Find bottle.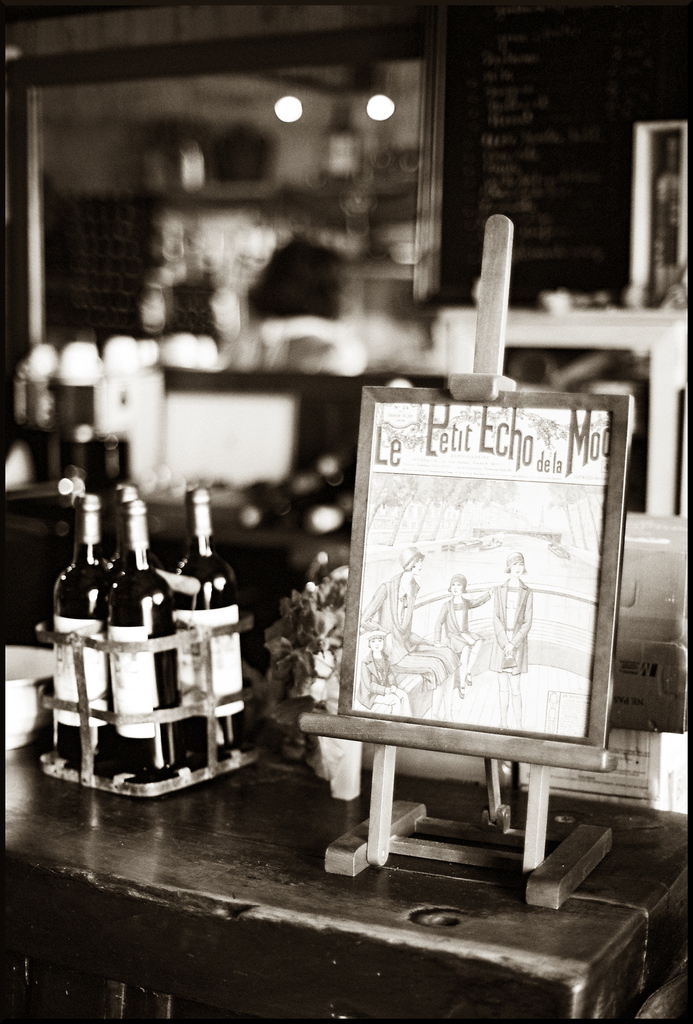
x1=108 y1=494 x2=182 y2=778.
